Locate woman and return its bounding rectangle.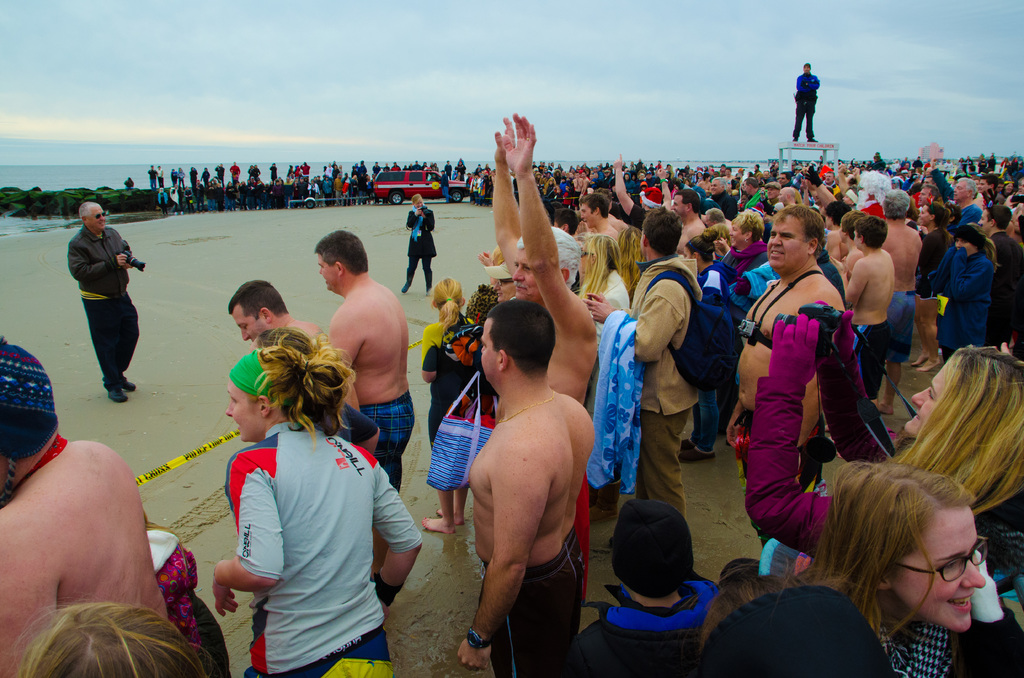
box(208, 335, 426, 677).
